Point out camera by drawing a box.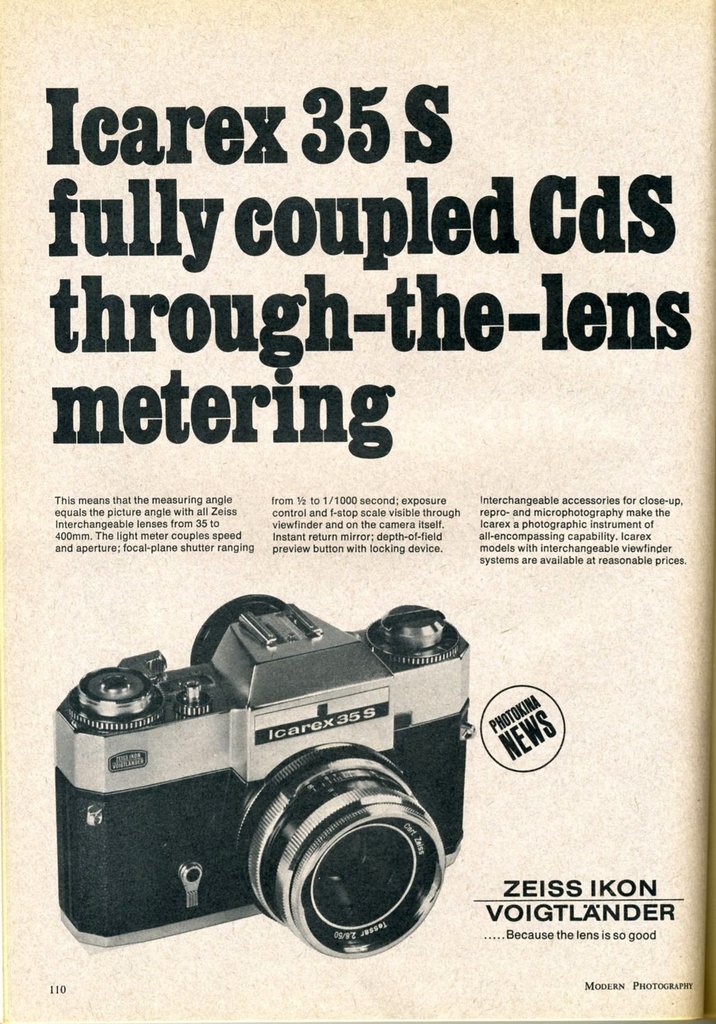
<box>49,588,494,958</box>.
